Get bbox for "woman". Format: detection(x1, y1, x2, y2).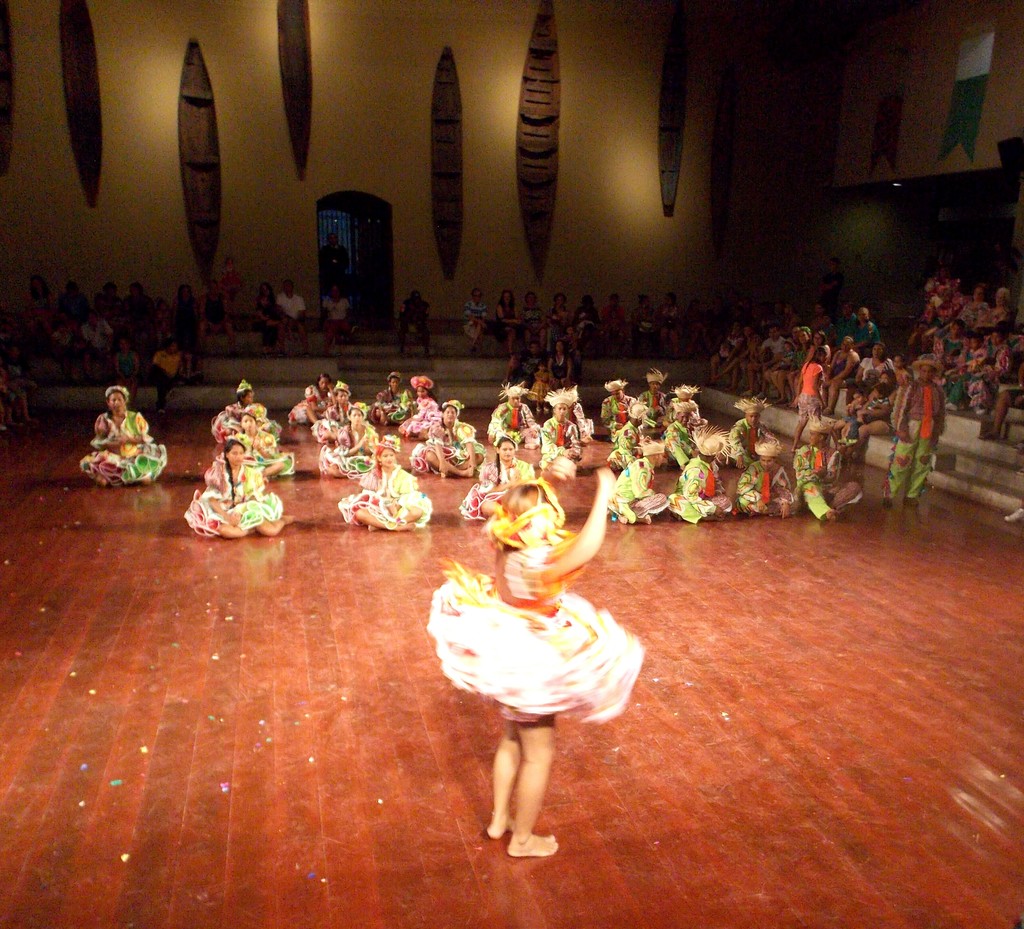
detection(687, 295, 714, 370).
